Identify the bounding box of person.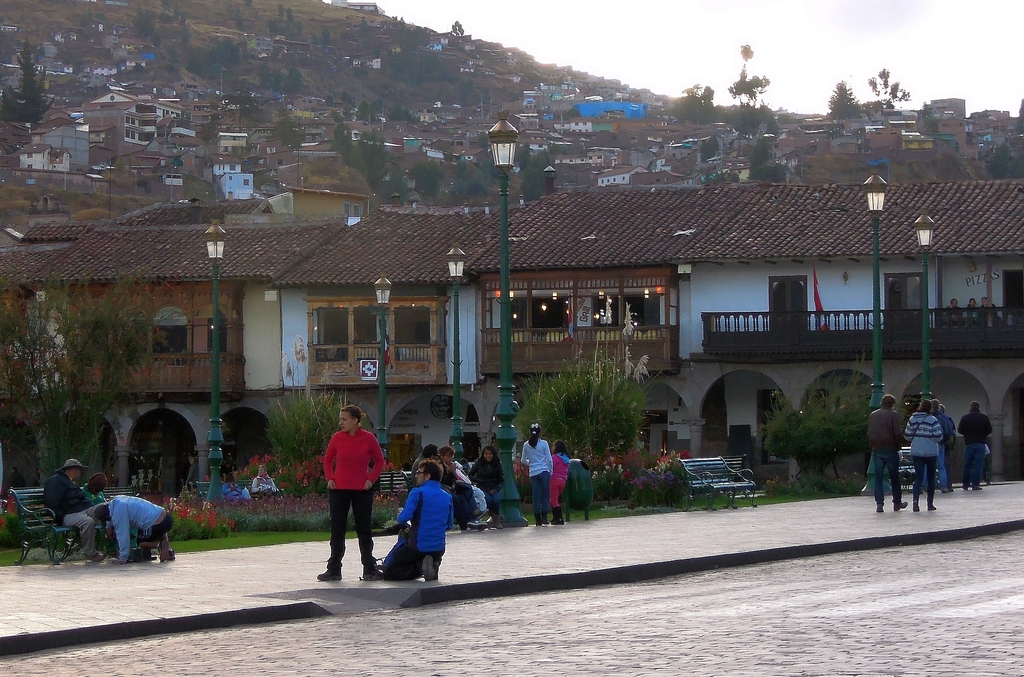
410:443:484:528.
